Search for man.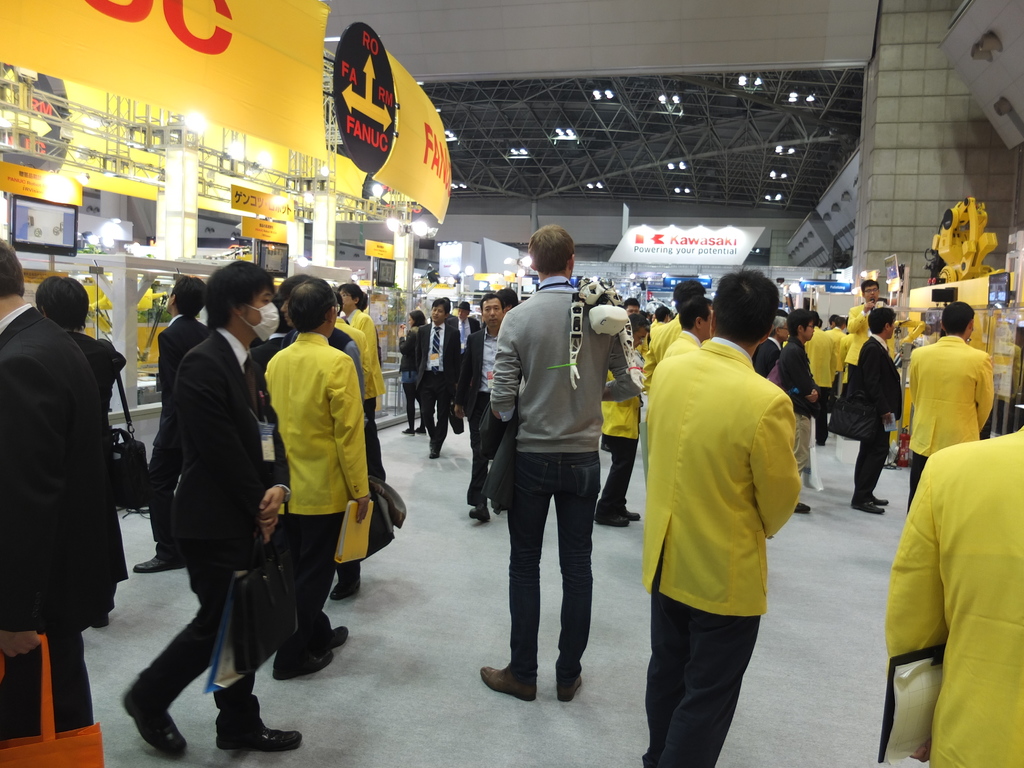
Found at bbox=[0, 232, 116, 728].
